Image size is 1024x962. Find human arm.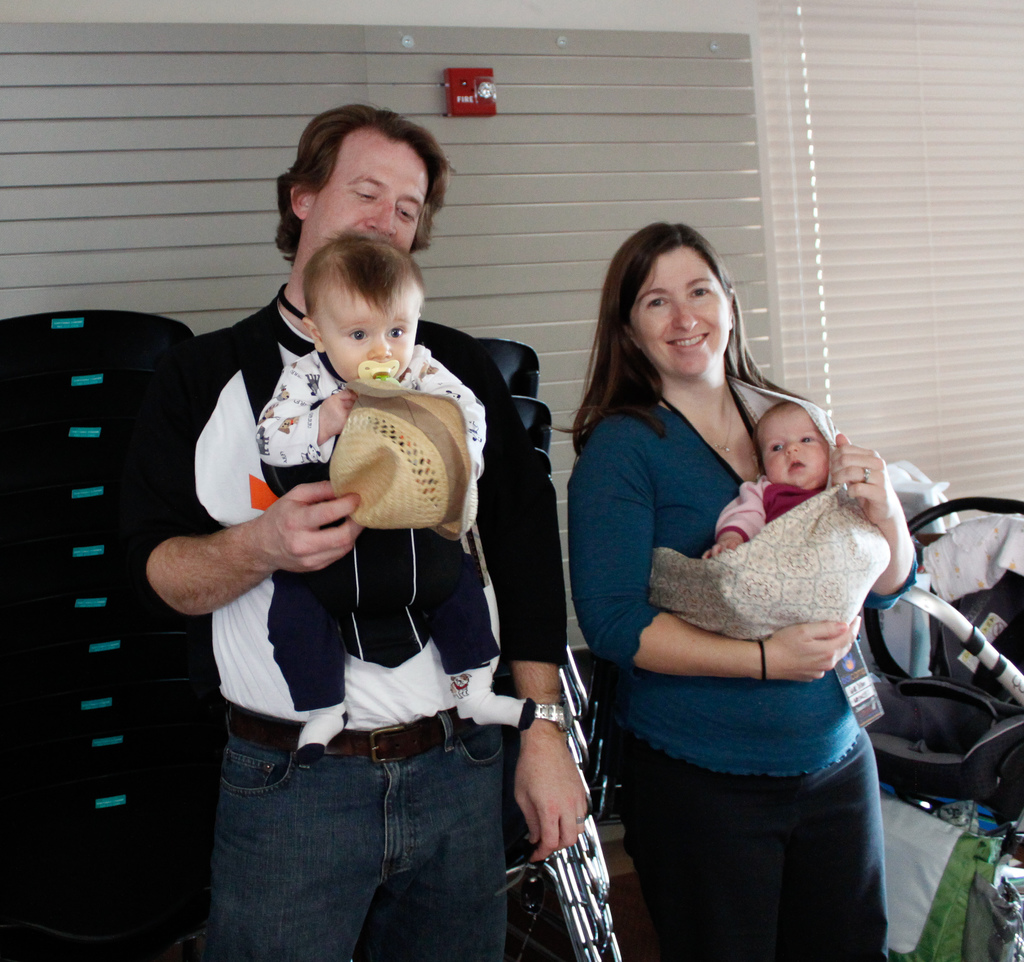
bbox=[406, 356, 494, 532].
